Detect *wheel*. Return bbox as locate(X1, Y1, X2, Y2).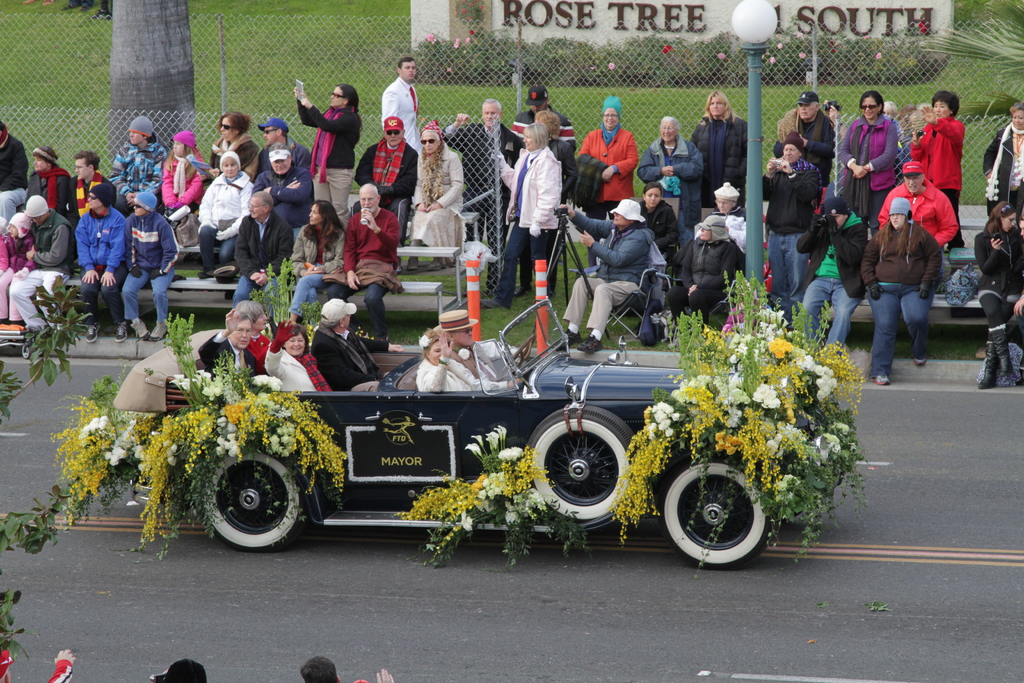
locate(502, 338, 536, 378).
